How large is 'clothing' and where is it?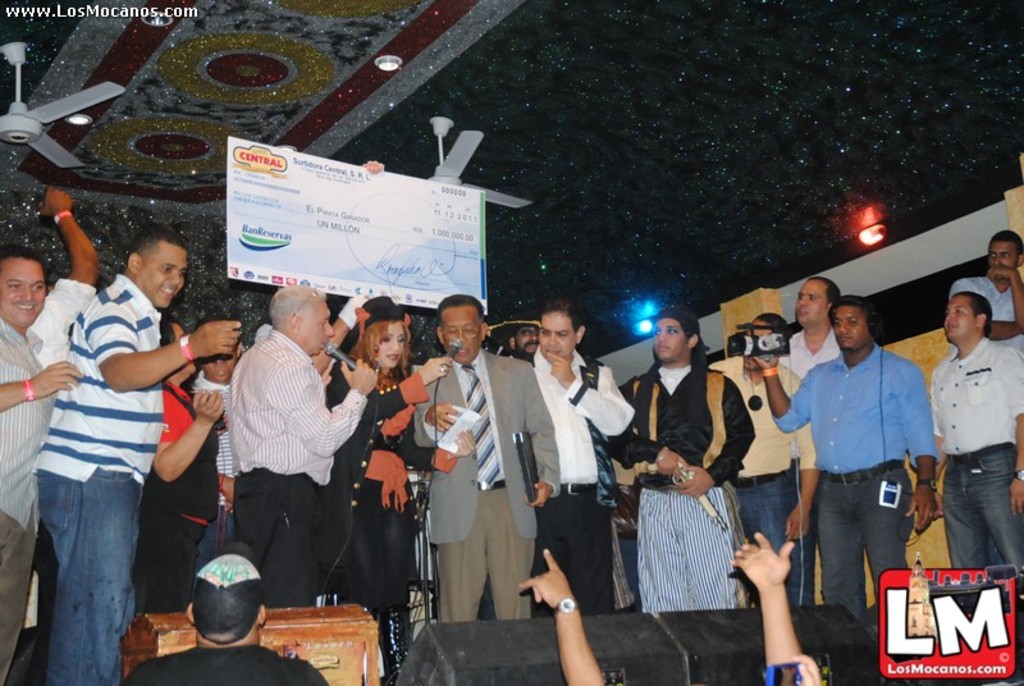
Bounding box: [508, 343, 636, 619].
